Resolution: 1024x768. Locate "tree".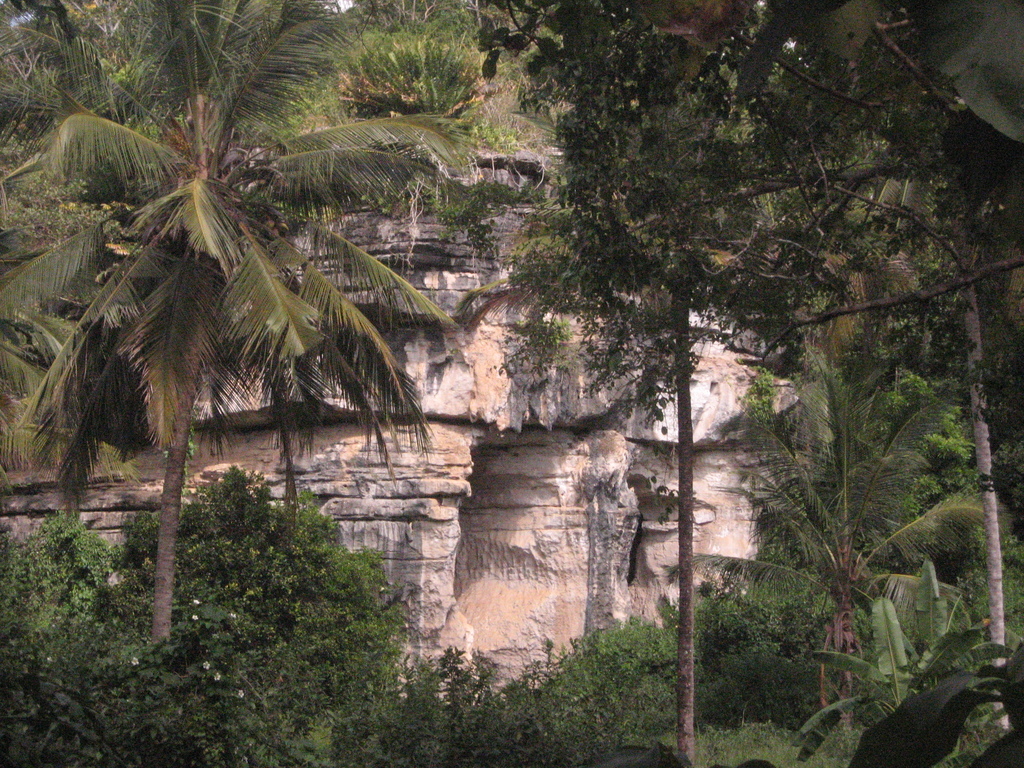
Rect(684, 361, 988, 737).
